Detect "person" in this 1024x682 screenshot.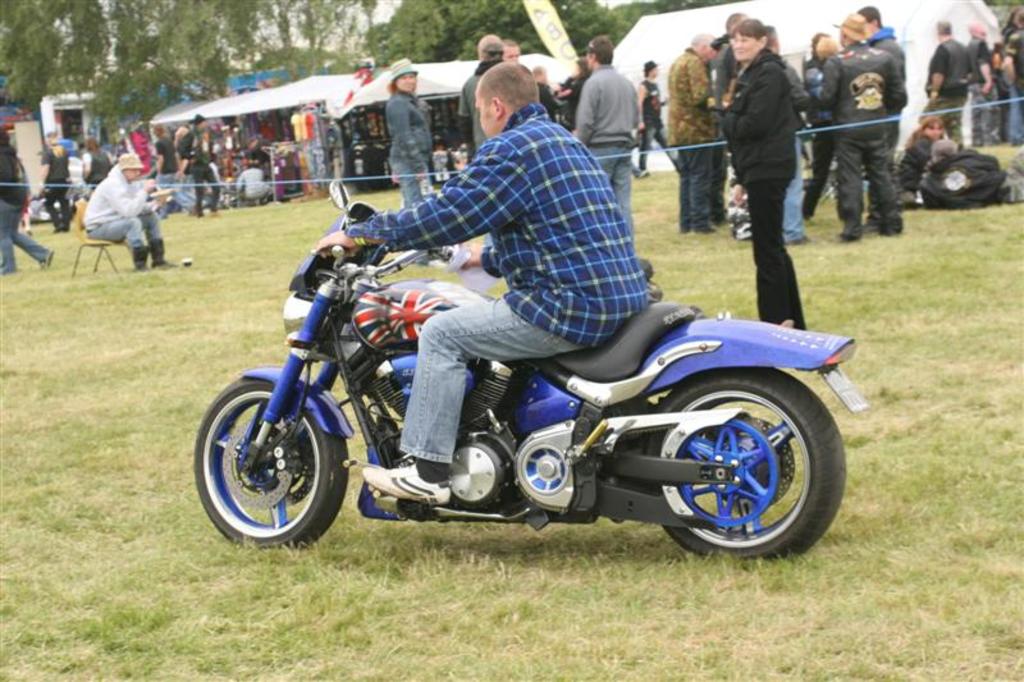
Detection: Rect(316, 58, 645, 508).
